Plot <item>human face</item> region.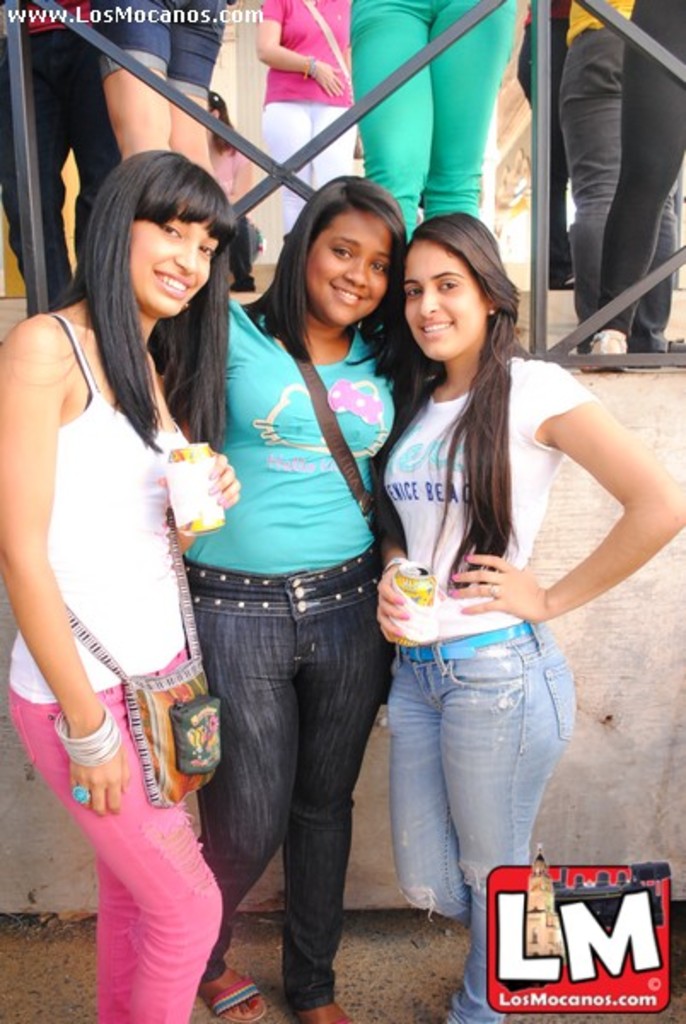
Plotted at 126/196/222/317.
